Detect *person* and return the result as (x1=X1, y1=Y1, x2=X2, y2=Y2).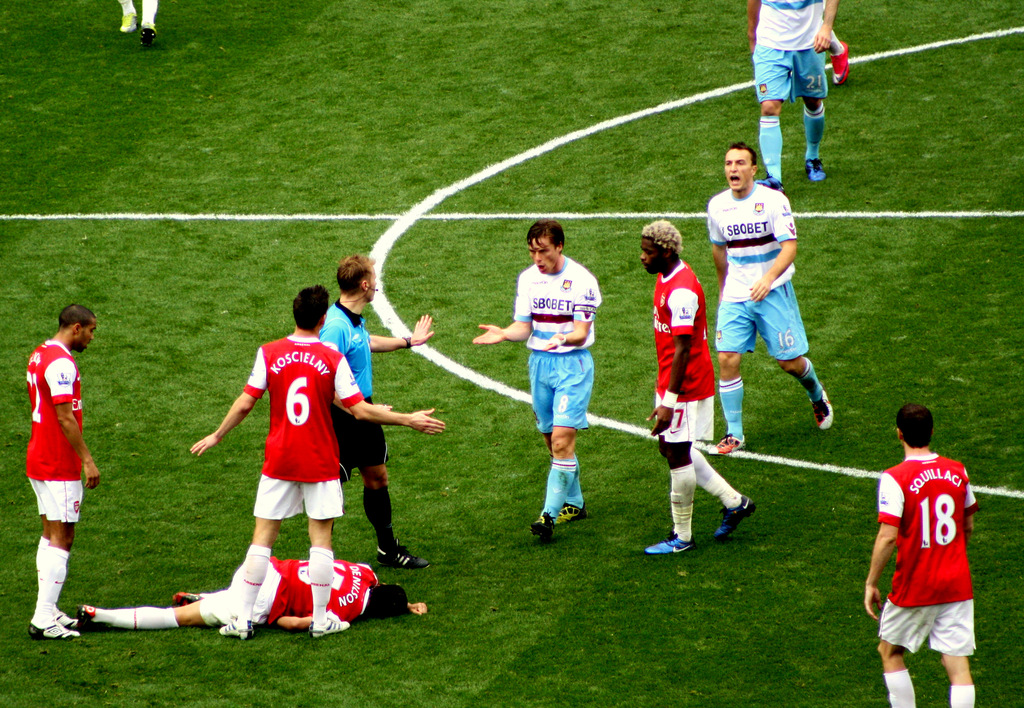
(x1=188, y1=284, x2=444, y2=636).
